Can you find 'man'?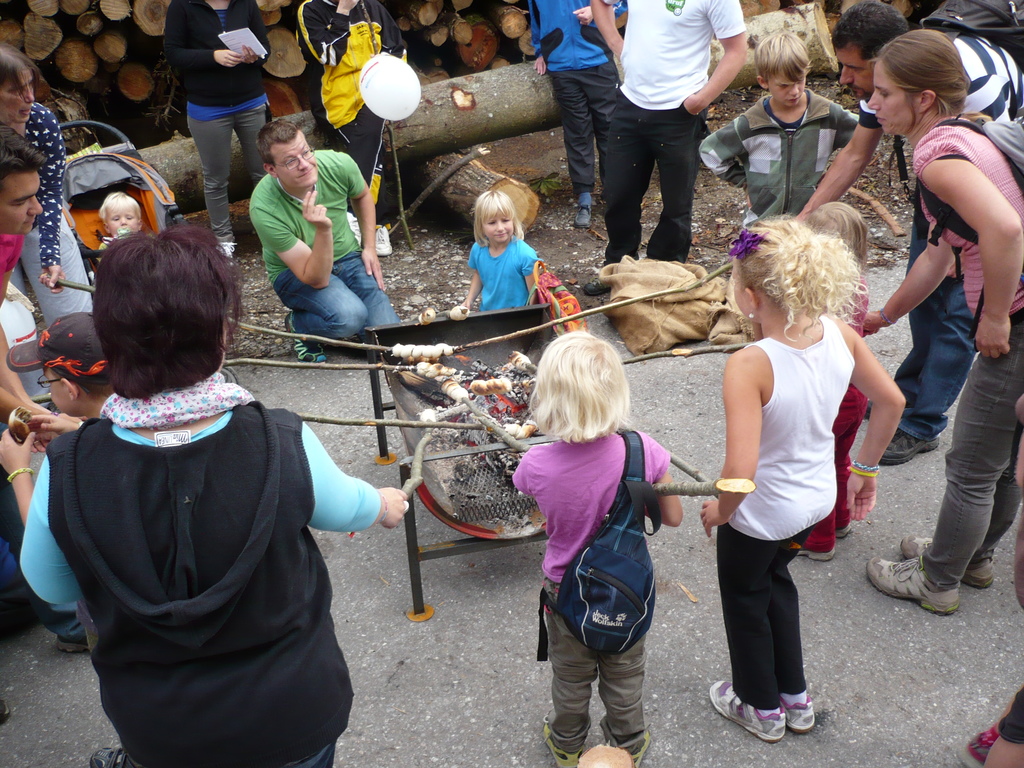
Yes, bounding box: 0,115,61,643.
